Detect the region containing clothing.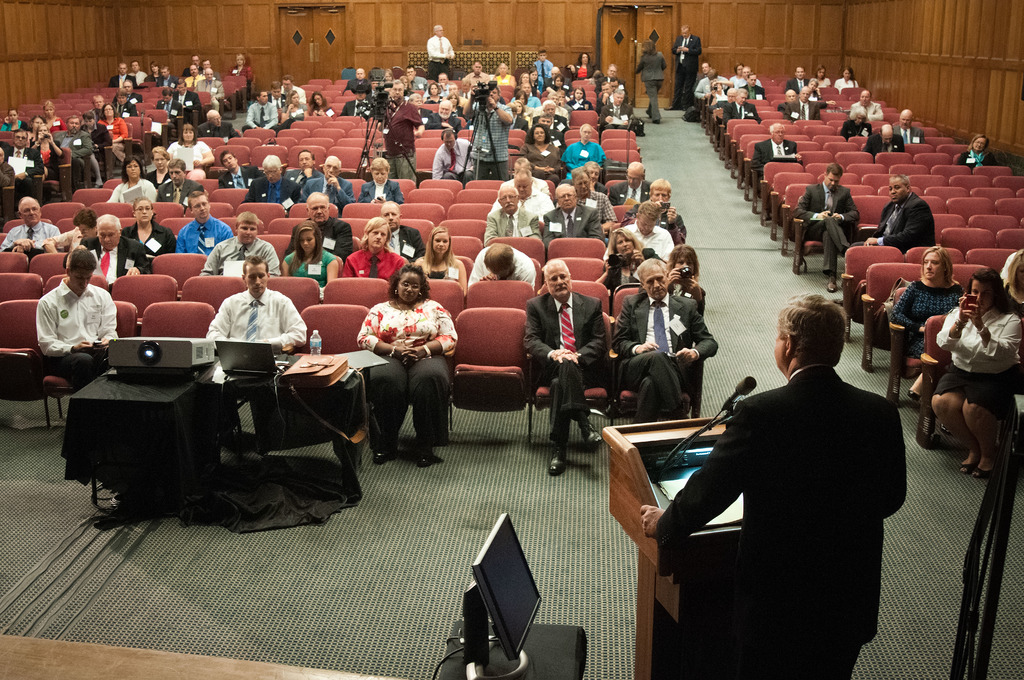
<region>959, 142, 996, 168</region>.
